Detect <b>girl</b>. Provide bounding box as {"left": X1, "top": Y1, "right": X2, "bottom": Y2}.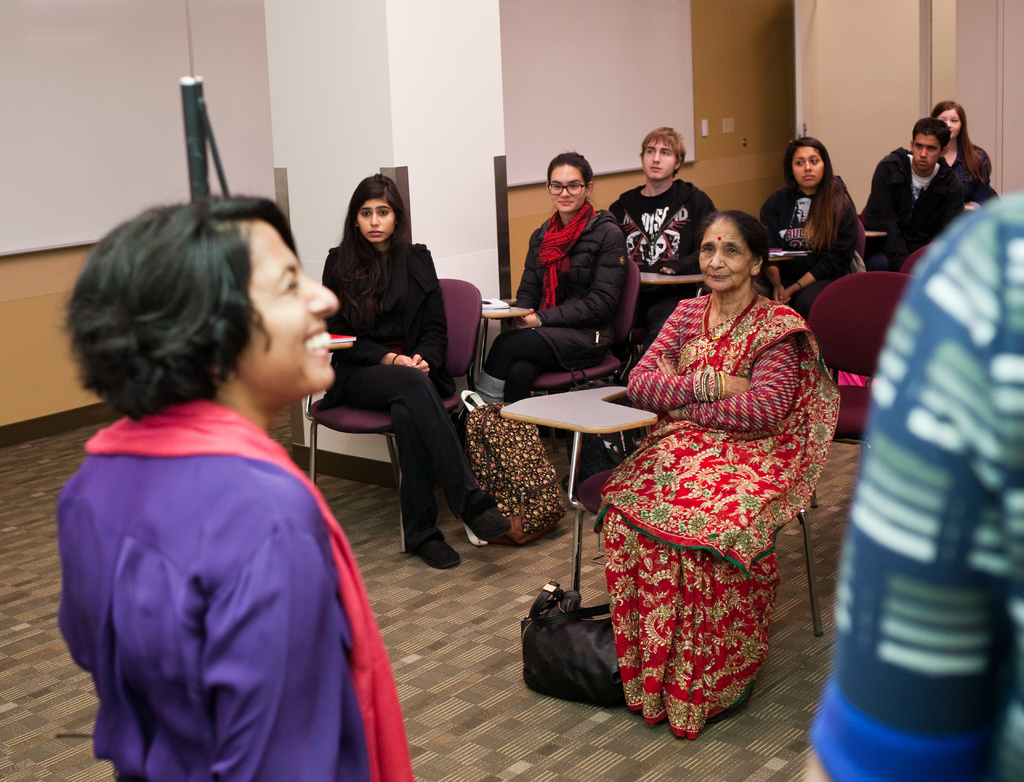
{"left": 479, "top": 151, "right": 628, "bottom": 403}.
